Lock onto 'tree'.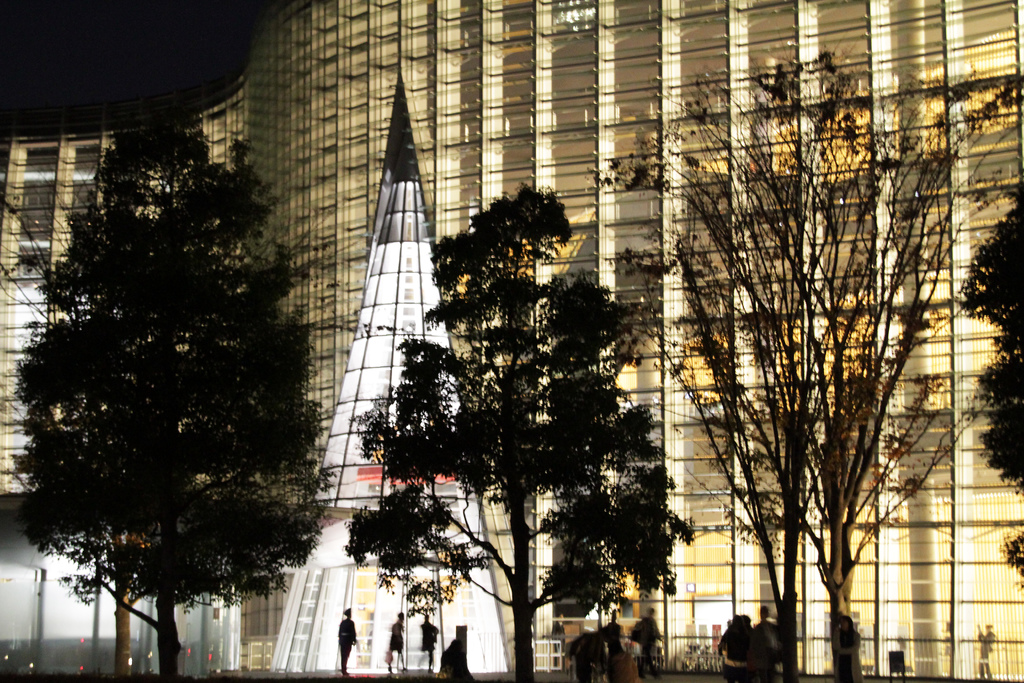
Locked: (left=340, top=163, right=692, bottom=682).
